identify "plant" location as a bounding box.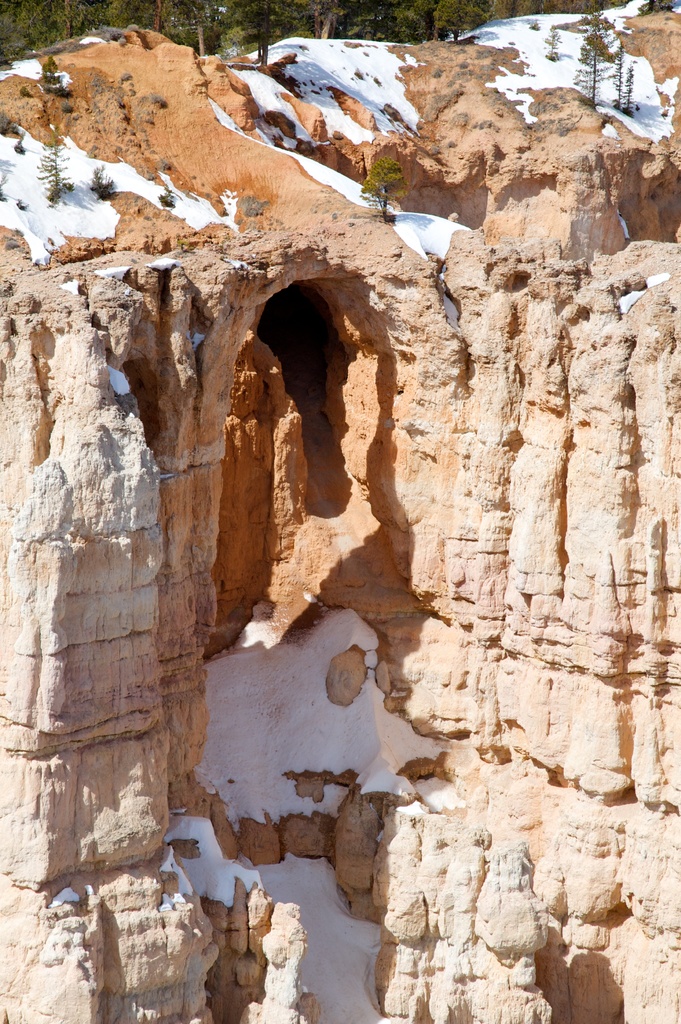
{"x1": 159, "y1": 186, "x2": 179, "y2": 211}.
